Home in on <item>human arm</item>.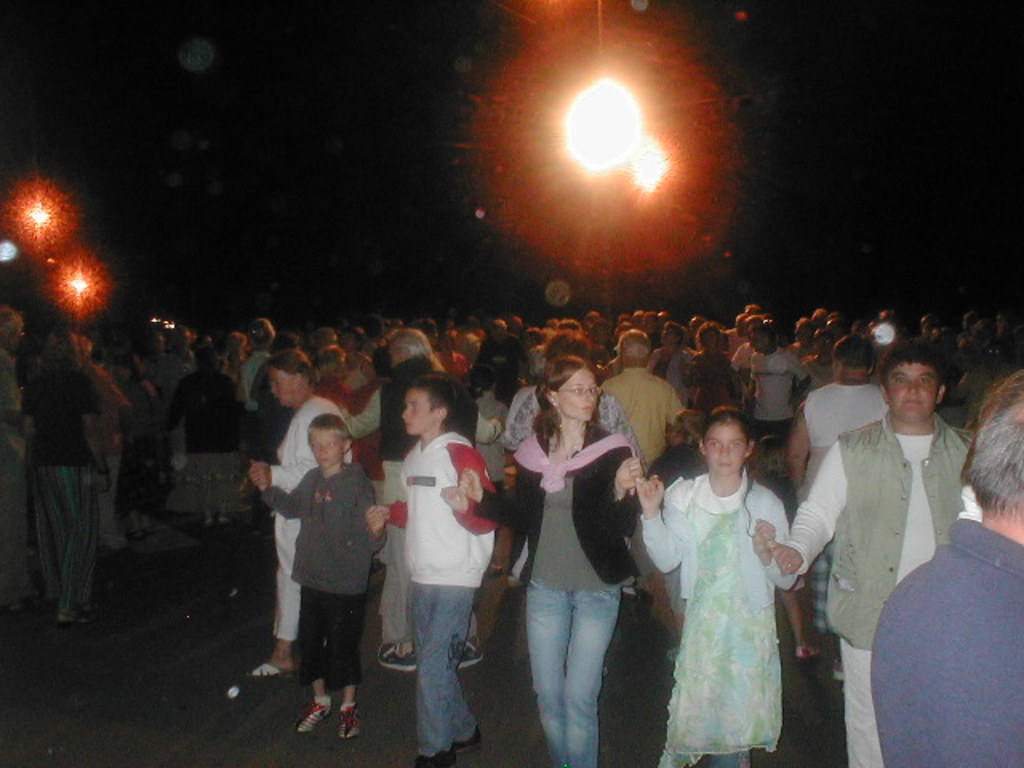
Homed in at left=781, top=360, right=813, bottom=402.
